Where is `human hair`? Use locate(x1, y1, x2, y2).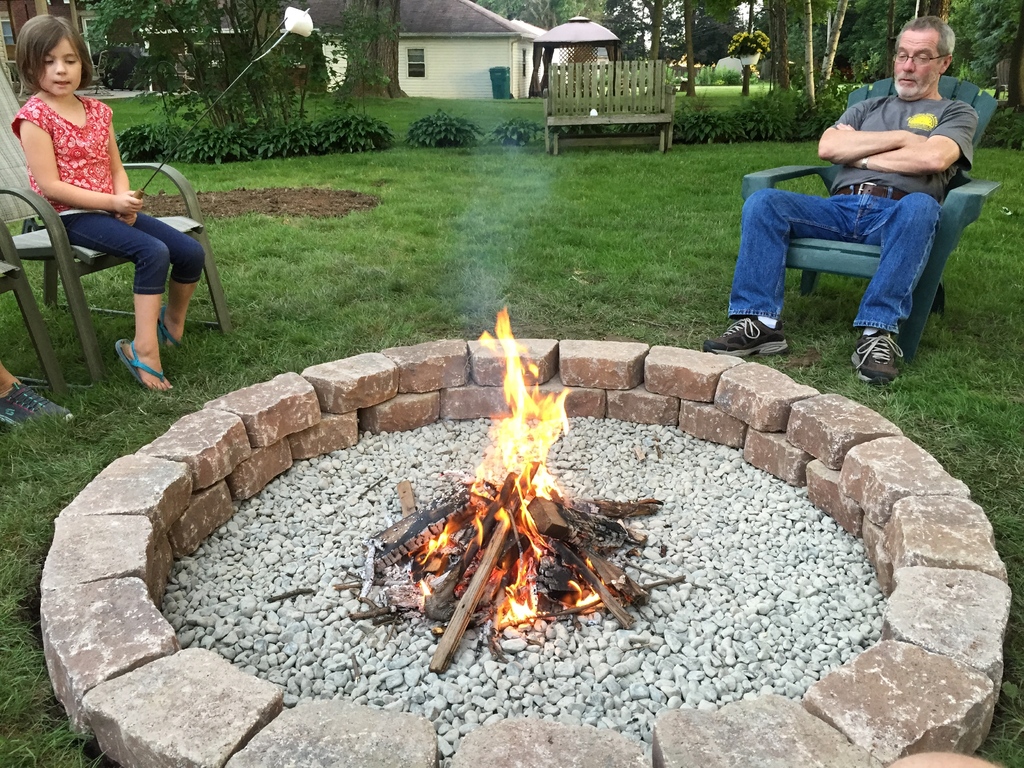
locate(893, 16, 953, 72).
